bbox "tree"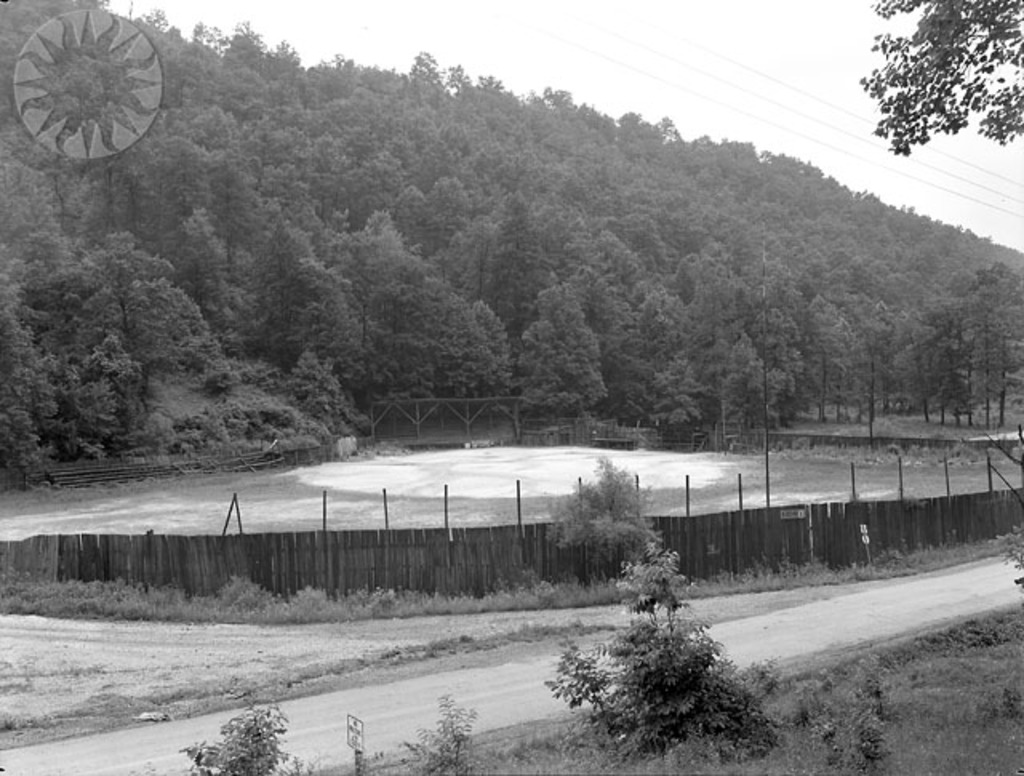
{"x1": 563, "y1": 558, "x2": 773, "y2": 749}
